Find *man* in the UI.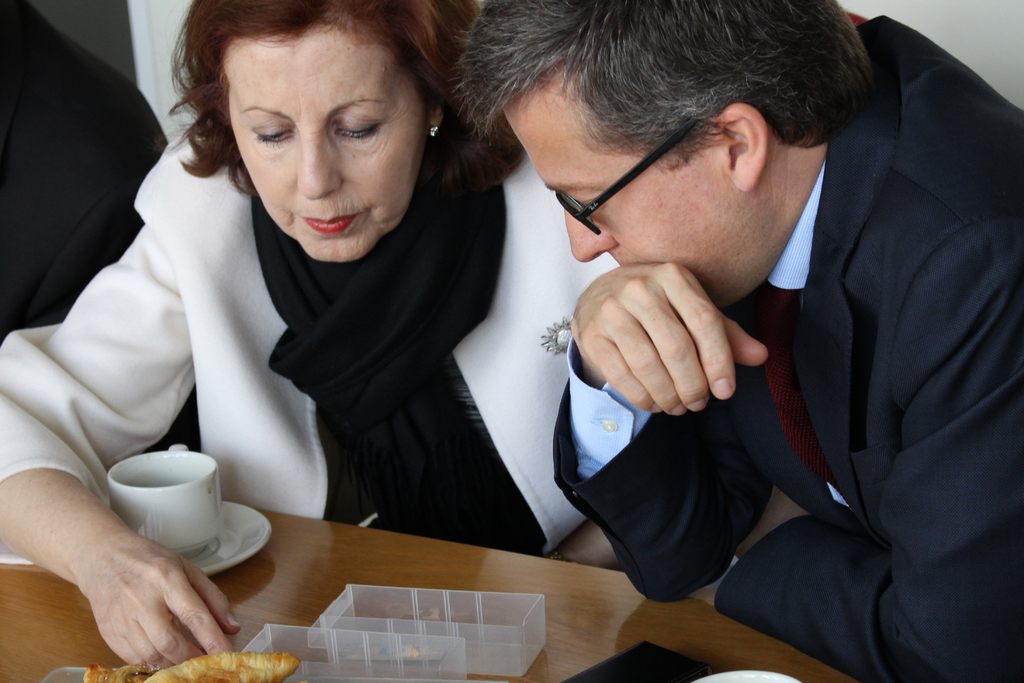
UI element at select_region(399, 12, 990, 659).
